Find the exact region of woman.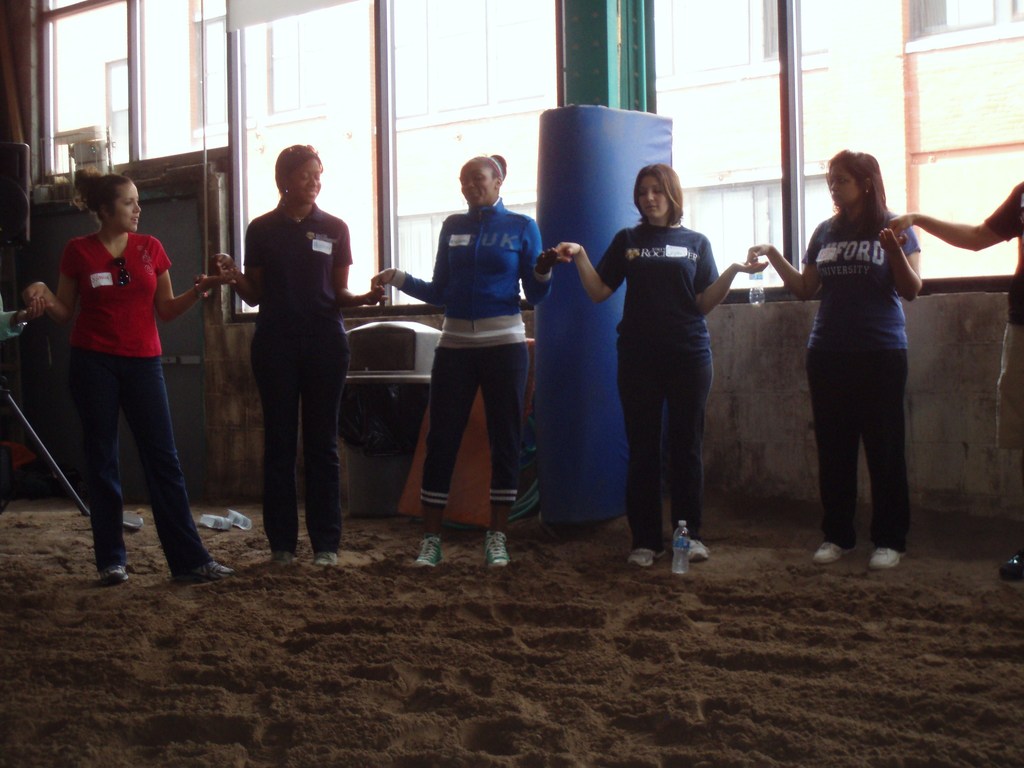
Exact region: 209:143:386:572.
